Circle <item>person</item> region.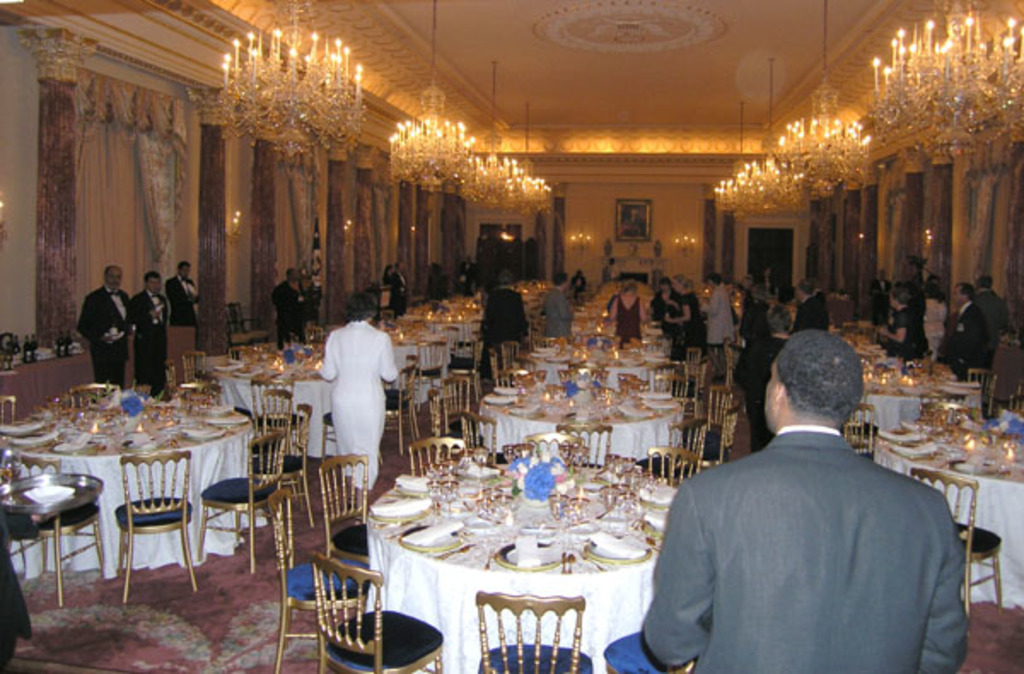
Region: [x1=872, y1=283, x2=925, y2=357].
